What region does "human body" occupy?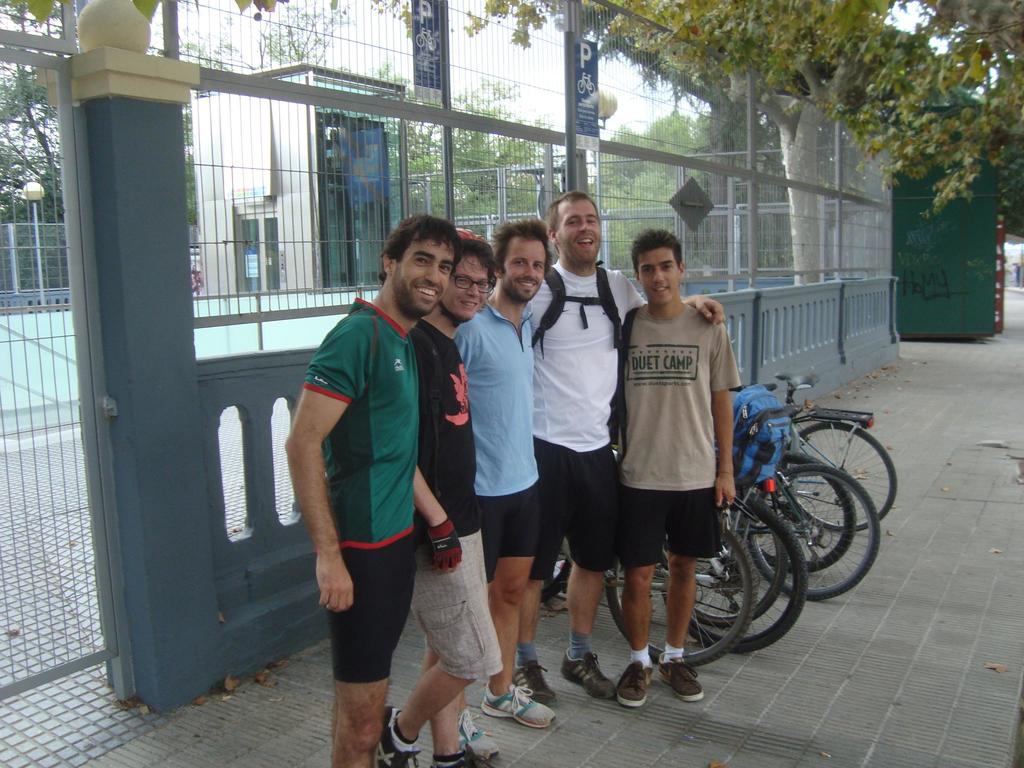
<box>284,213,469,767</box>.
